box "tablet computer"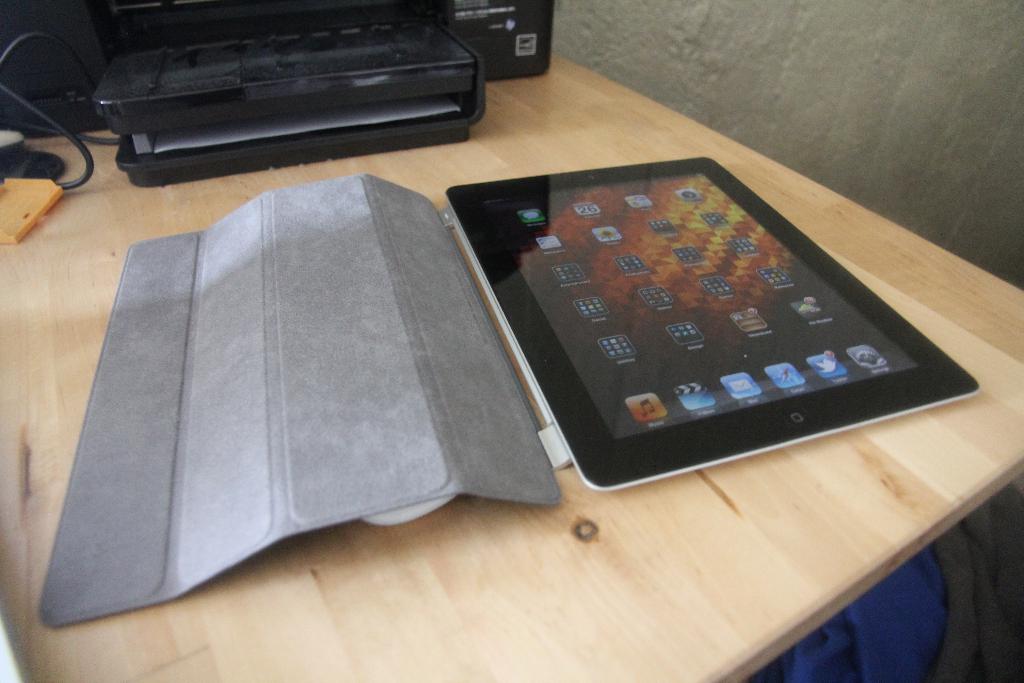
[440,156,980,488]
